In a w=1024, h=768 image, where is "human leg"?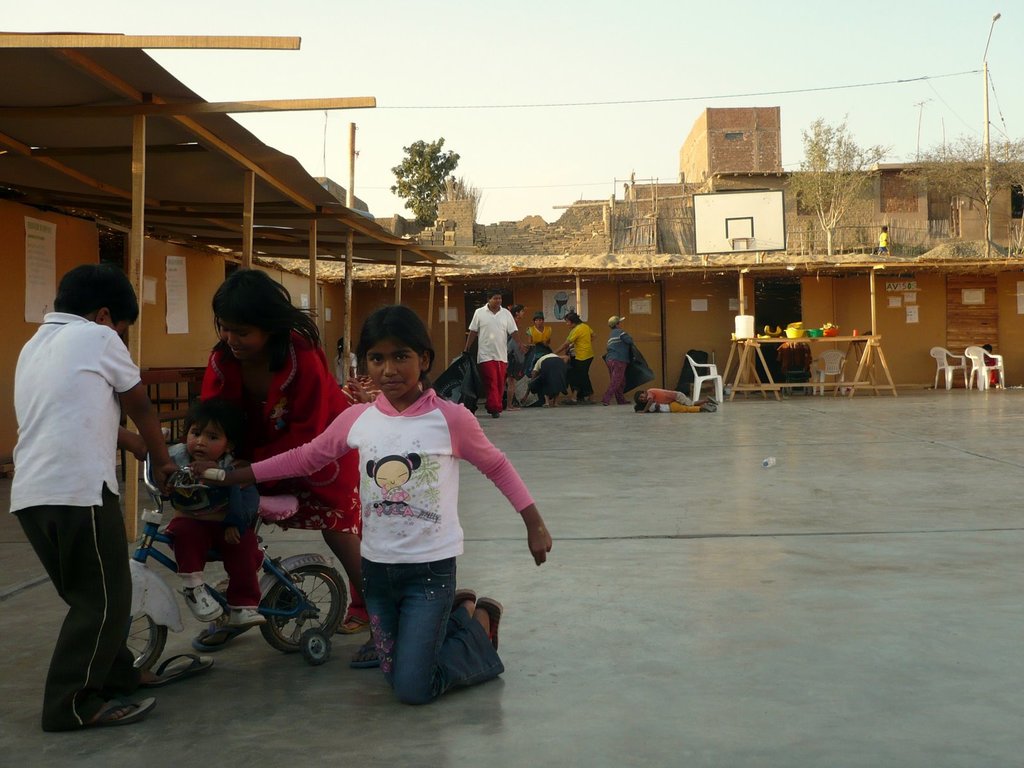
detection(45, 481, 156, 733).
